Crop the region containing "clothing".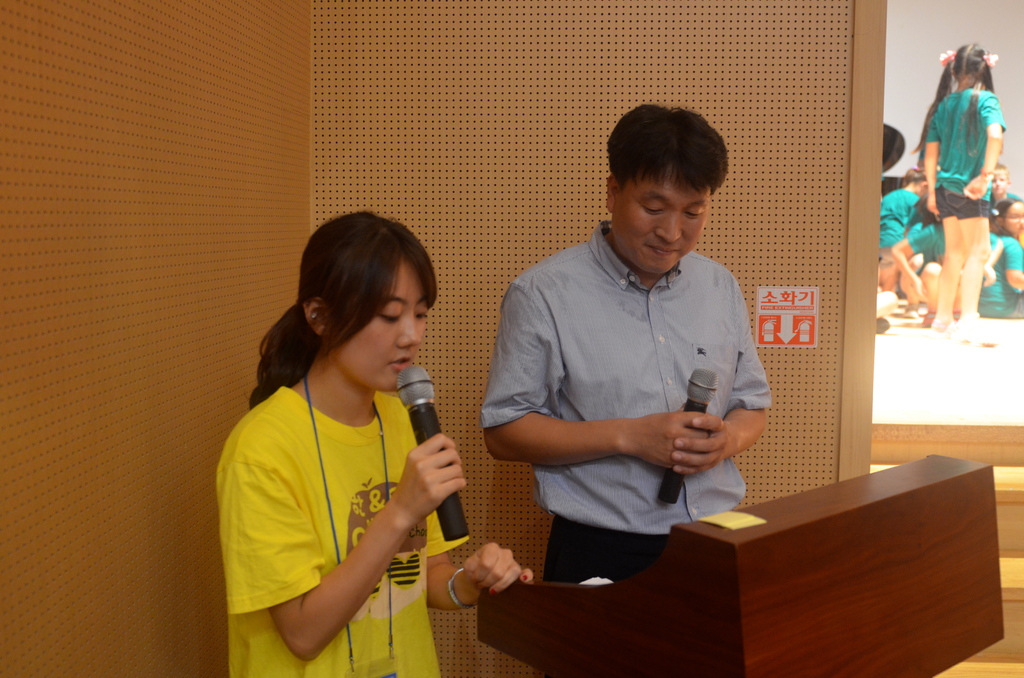
Crop region: [909,225,945,264].
